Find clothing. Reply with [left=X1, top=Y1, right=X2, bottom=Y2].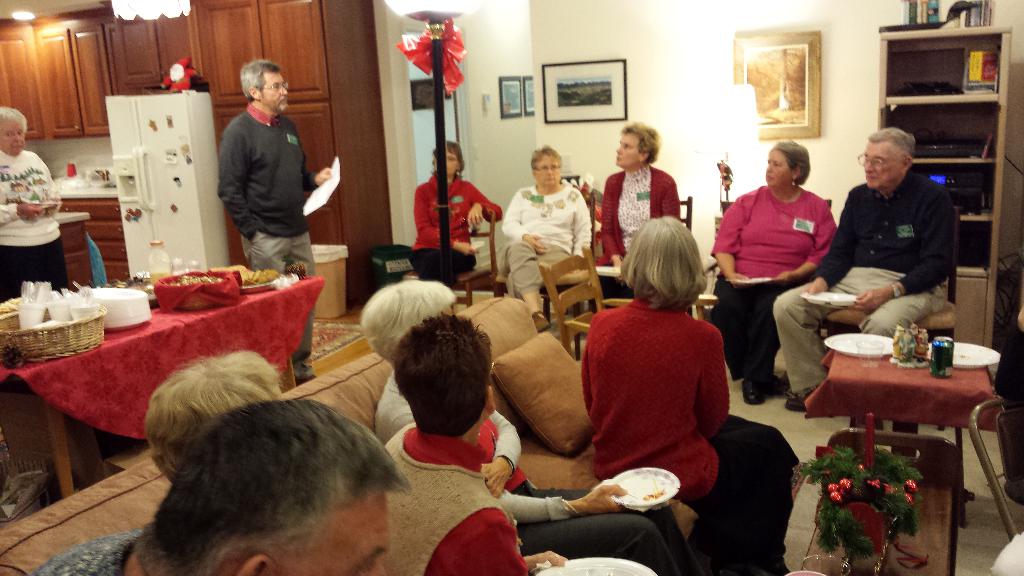
[left=570, top=297, right=801, bottom=572].
